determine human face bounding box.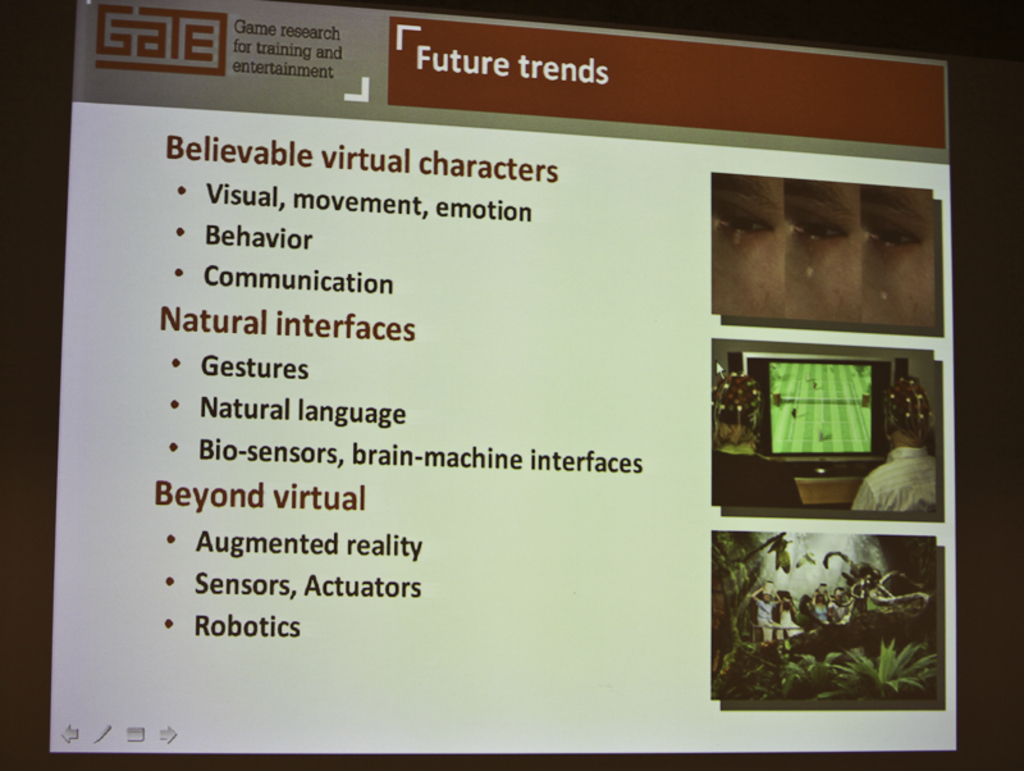
Determined: 782 183 864 321.
